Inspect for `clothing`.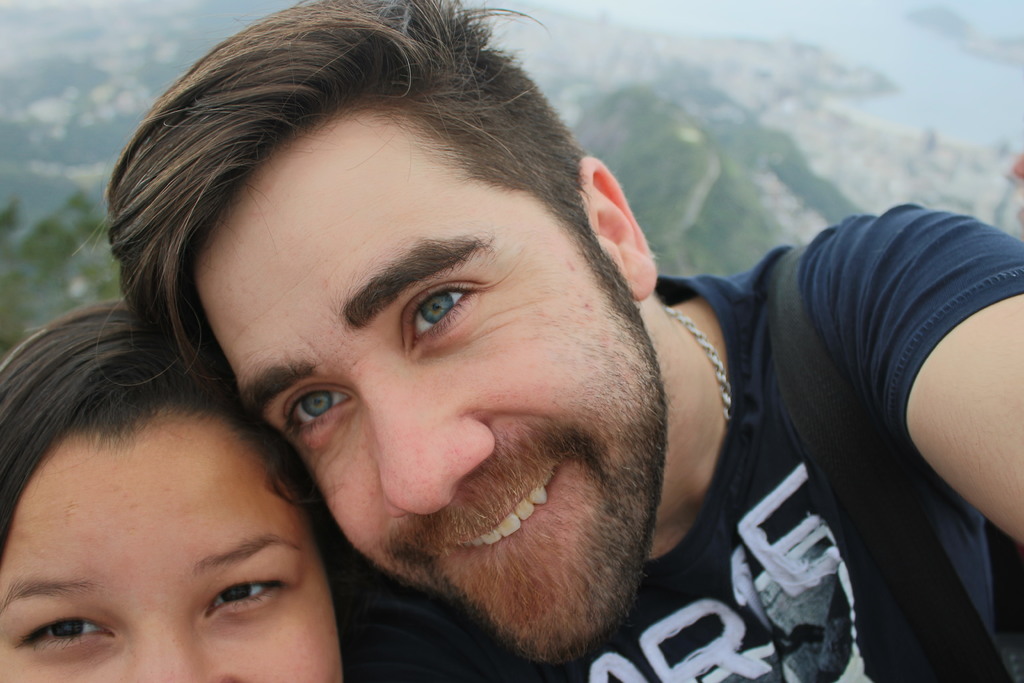
Inspection: BBox(327, 197, 1023, 679).
